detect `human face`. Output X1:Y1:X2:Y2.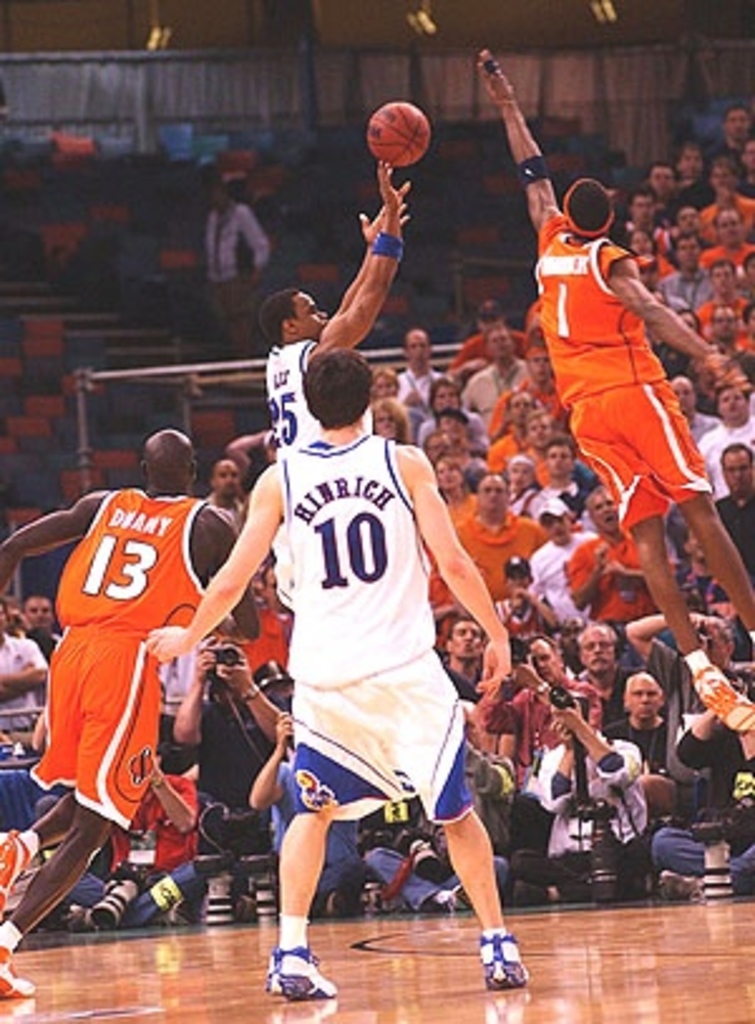
443:418:463:438.
